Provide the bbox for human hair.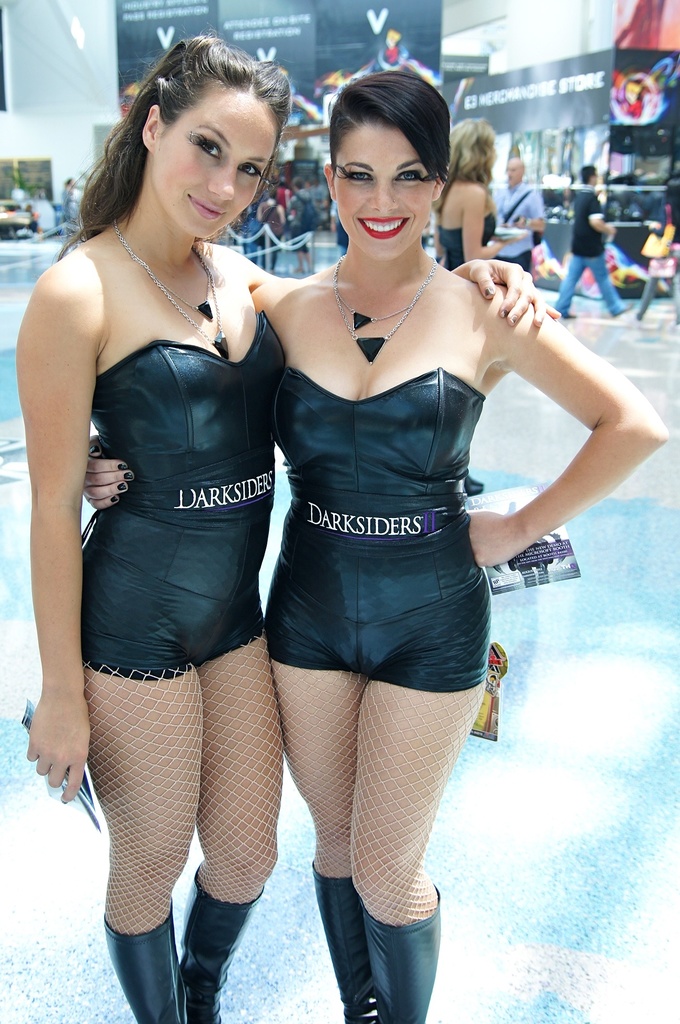
pyautogui.locateOnScreen(324, 70, 452, 198).
